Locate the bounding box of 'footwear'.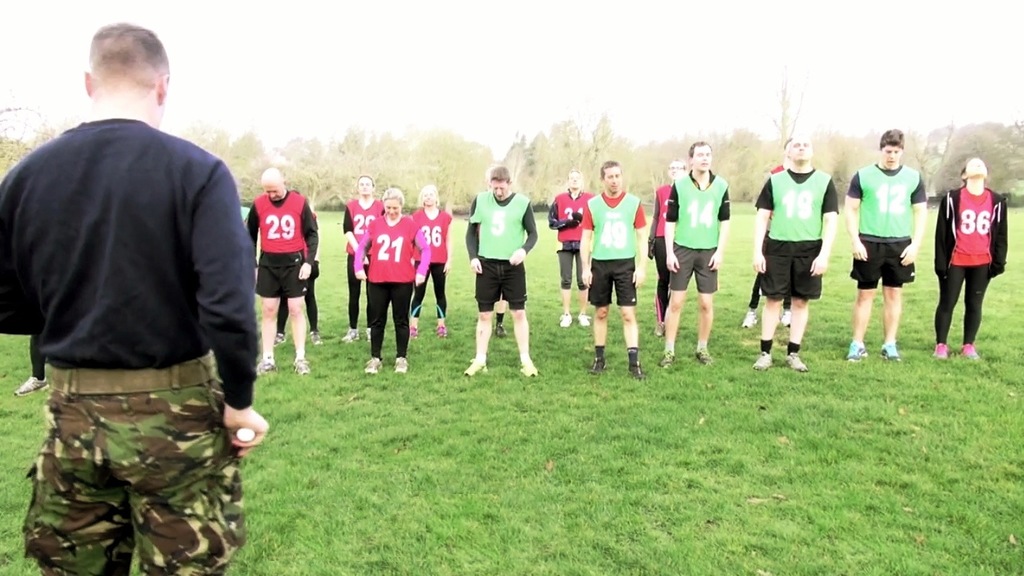
Bounding box: pyautogui.locateOnScreen(494, 322, 510, 334).
